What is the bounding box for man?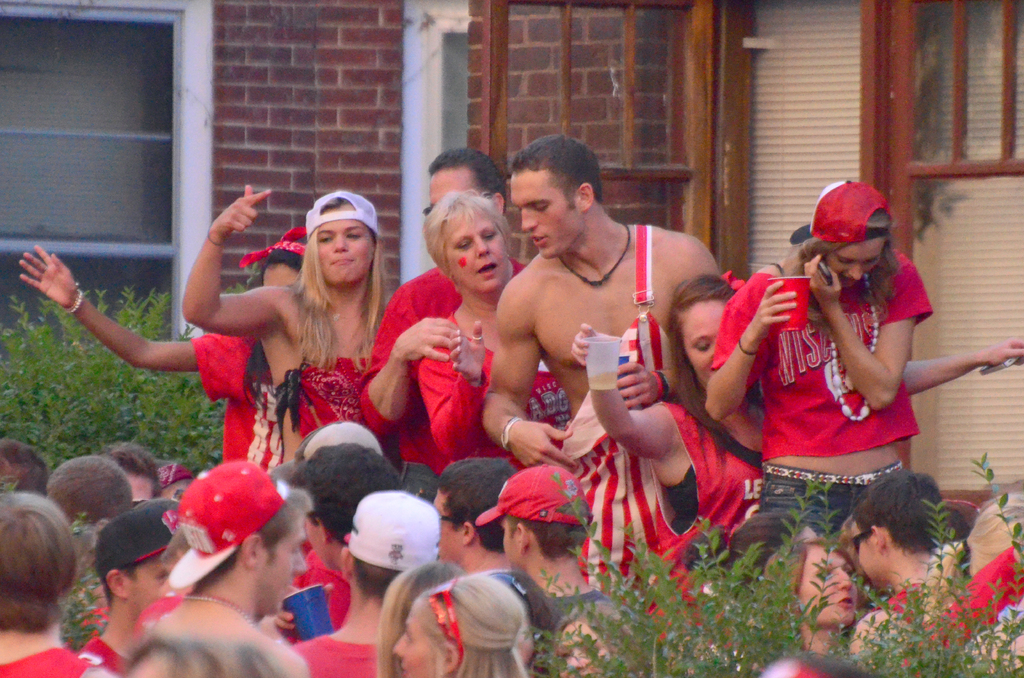
476:140:726:588.
